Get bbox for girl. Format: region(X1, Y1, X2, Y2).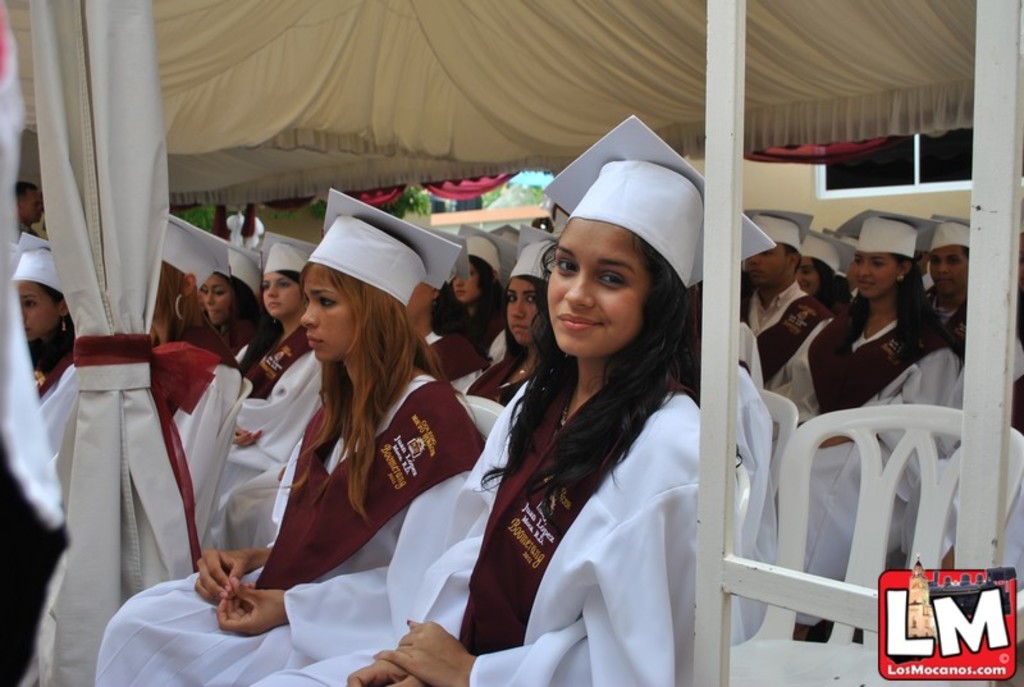
region(93, 188, 486, 686).
